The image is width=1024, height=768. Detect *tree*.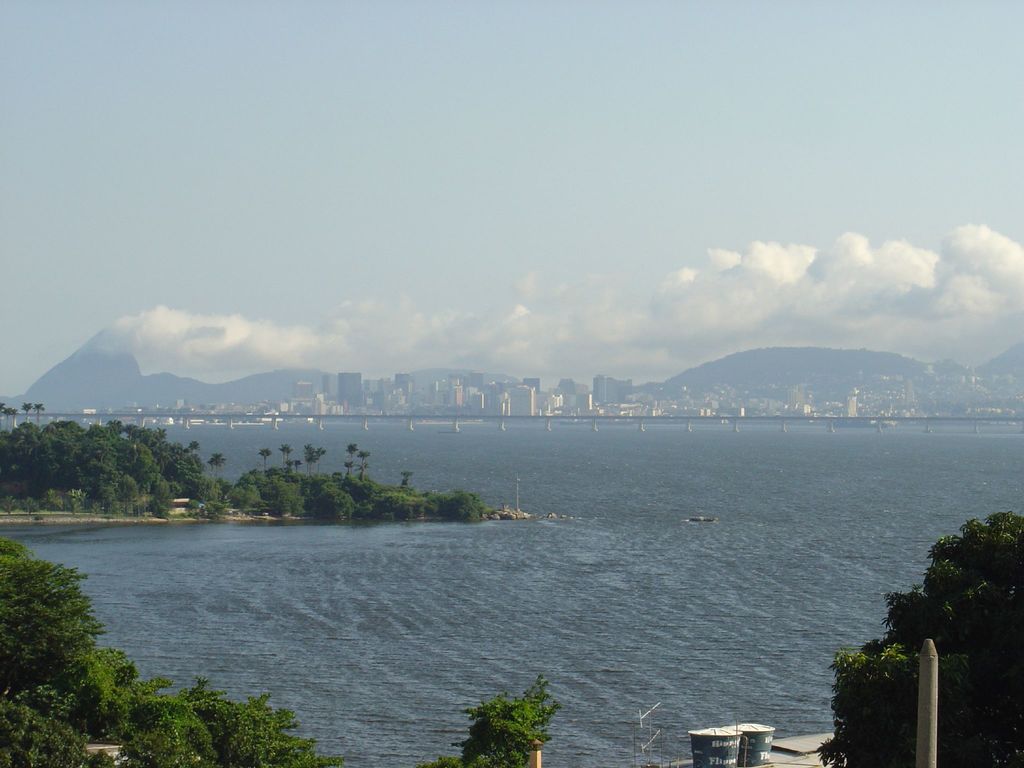
Detection: 167,442,207,494.
